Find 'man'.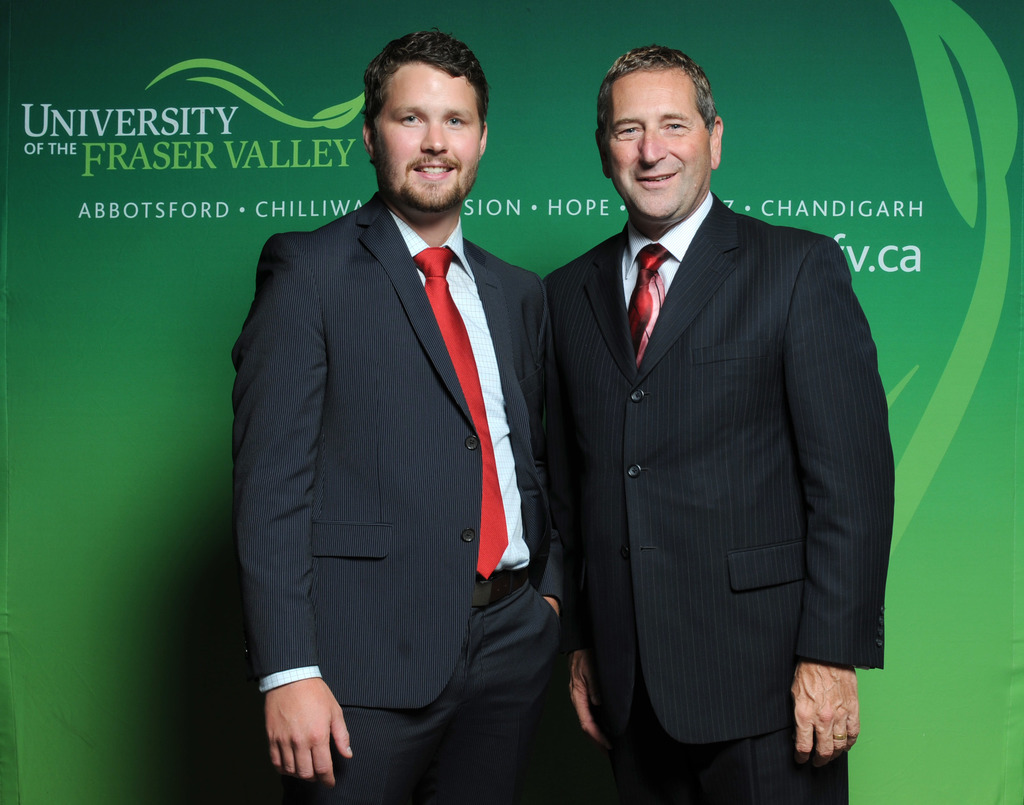
[232,33,565,804].
